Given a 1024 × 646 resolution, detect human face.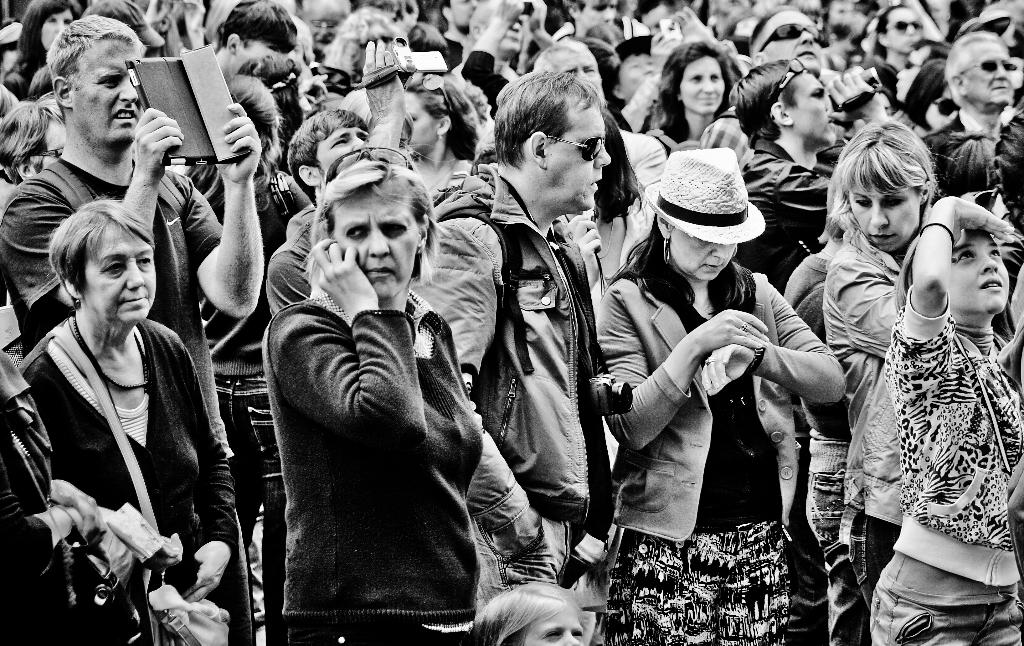
{"left": 948, "top": 232, "right": 1007, "bottom": 313}.
